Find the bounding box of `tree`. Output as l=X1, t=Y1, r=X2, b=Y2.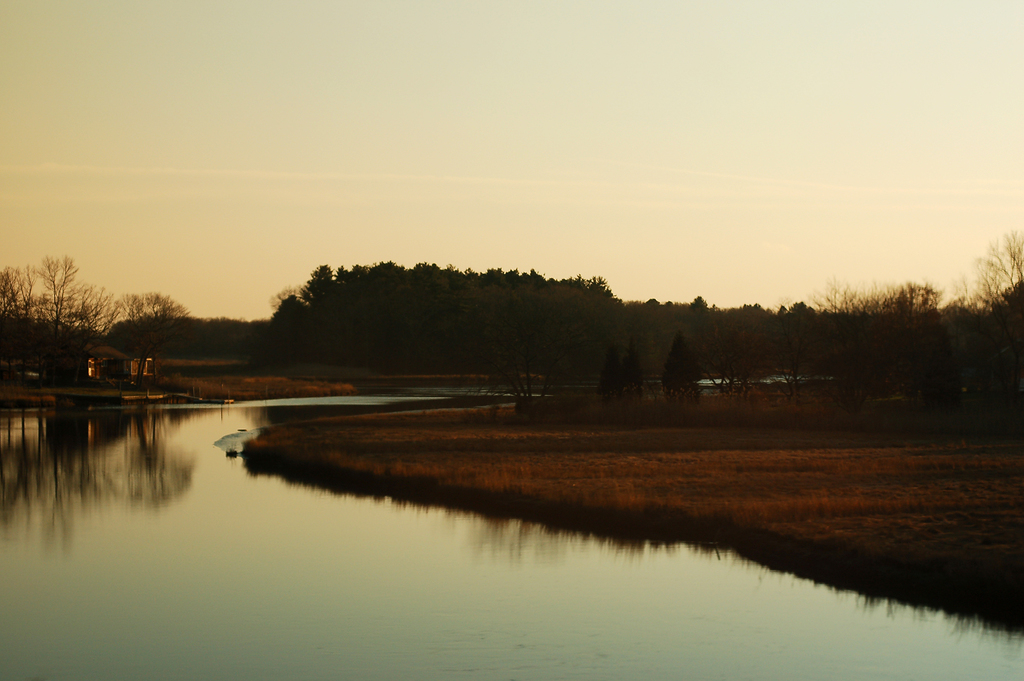
l=106, t=290, r=191, b=394.
